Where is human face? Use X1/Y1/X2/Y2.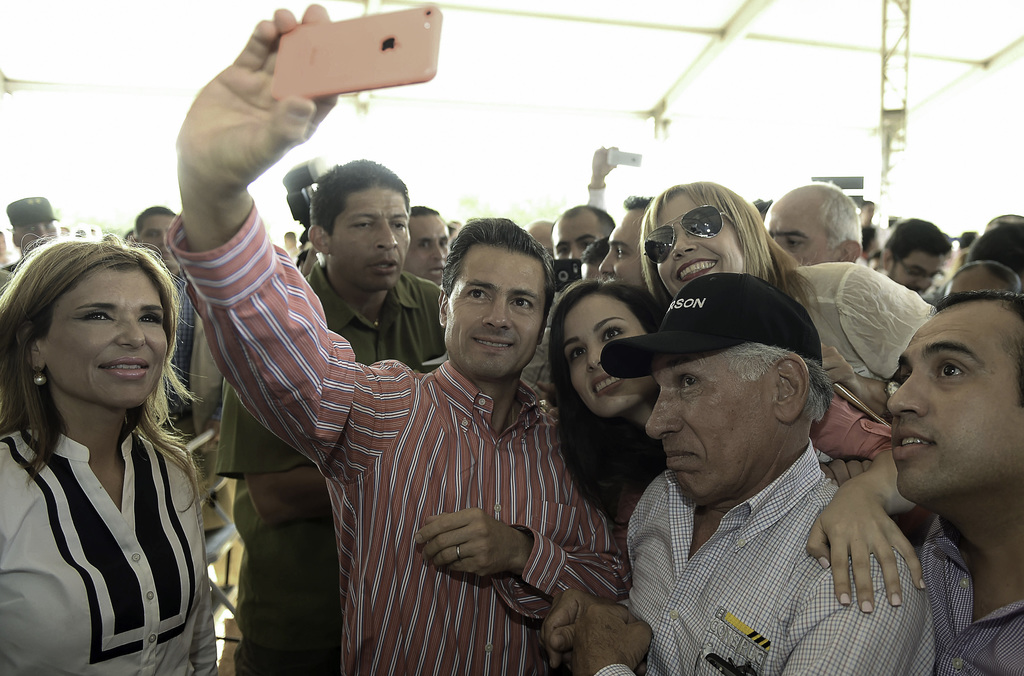
578/257/604/287.
